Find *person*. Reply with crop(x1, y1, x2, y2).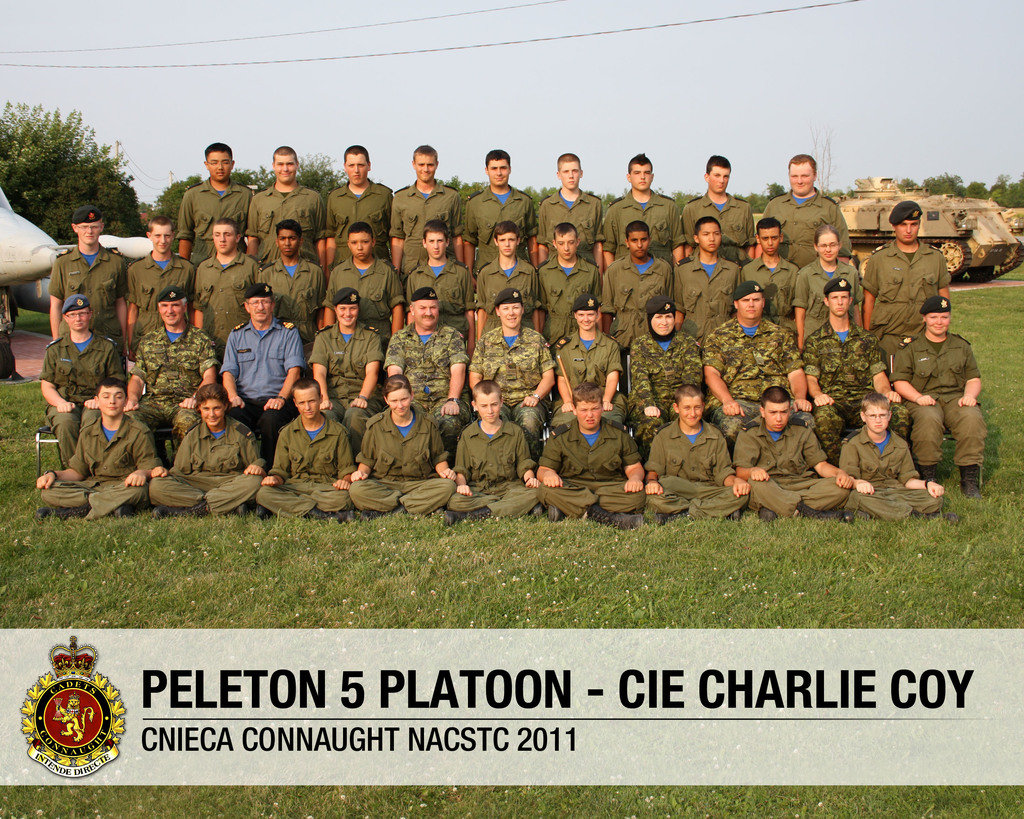
crop(445, 378, 541, 519).
